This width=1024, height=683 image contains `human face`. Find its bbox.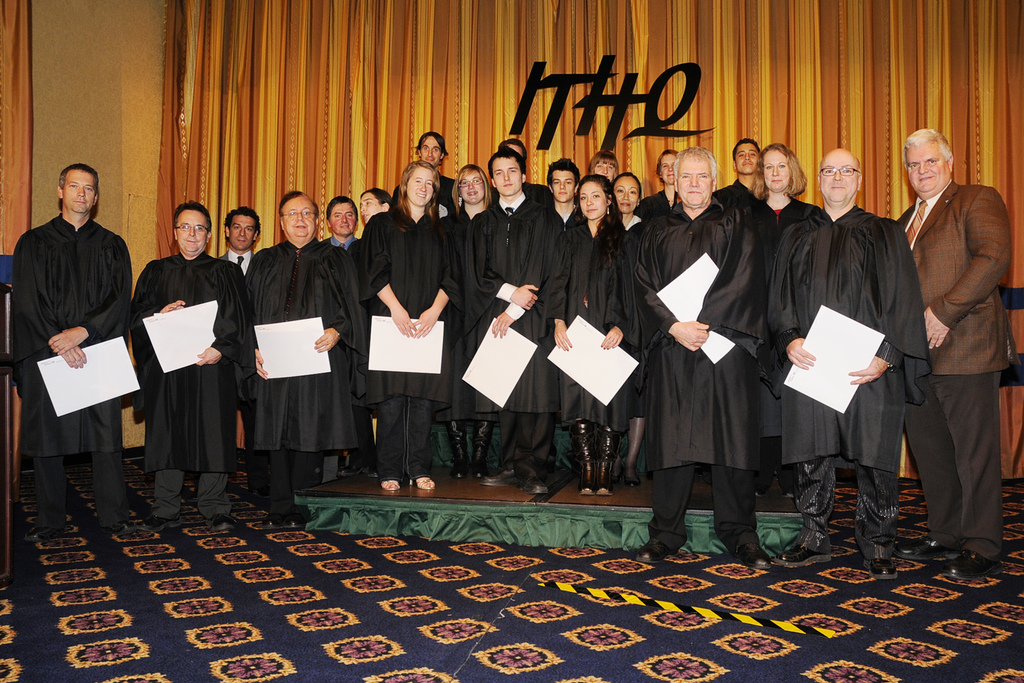
(x1=359, y1=194, x2=381, y2=220).
